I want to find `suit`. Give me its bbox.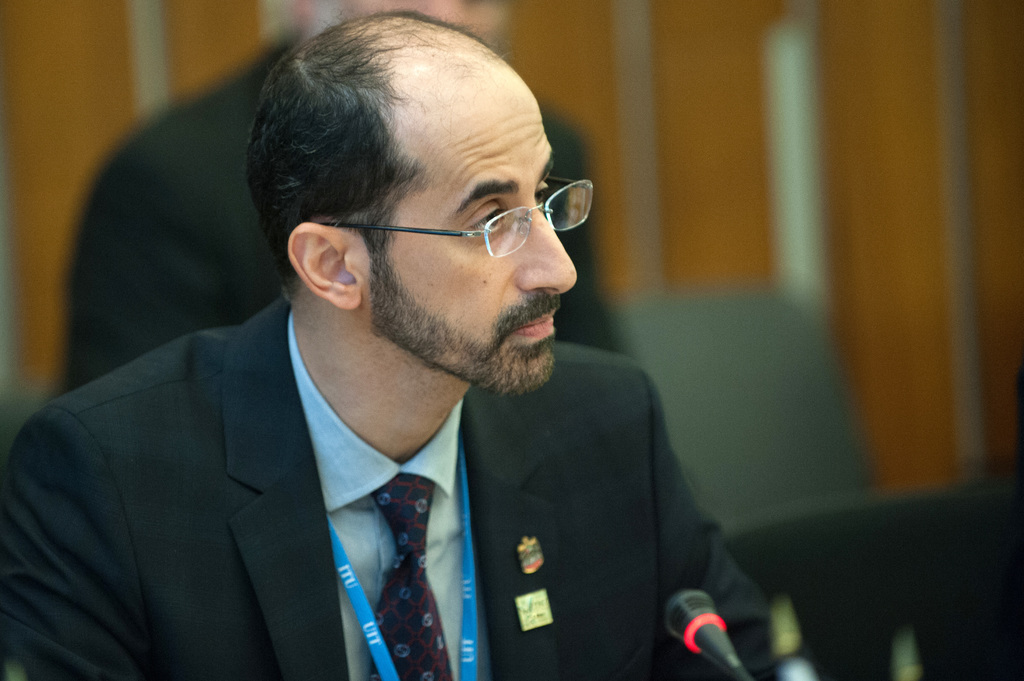
(53, 26, 633, 399).
